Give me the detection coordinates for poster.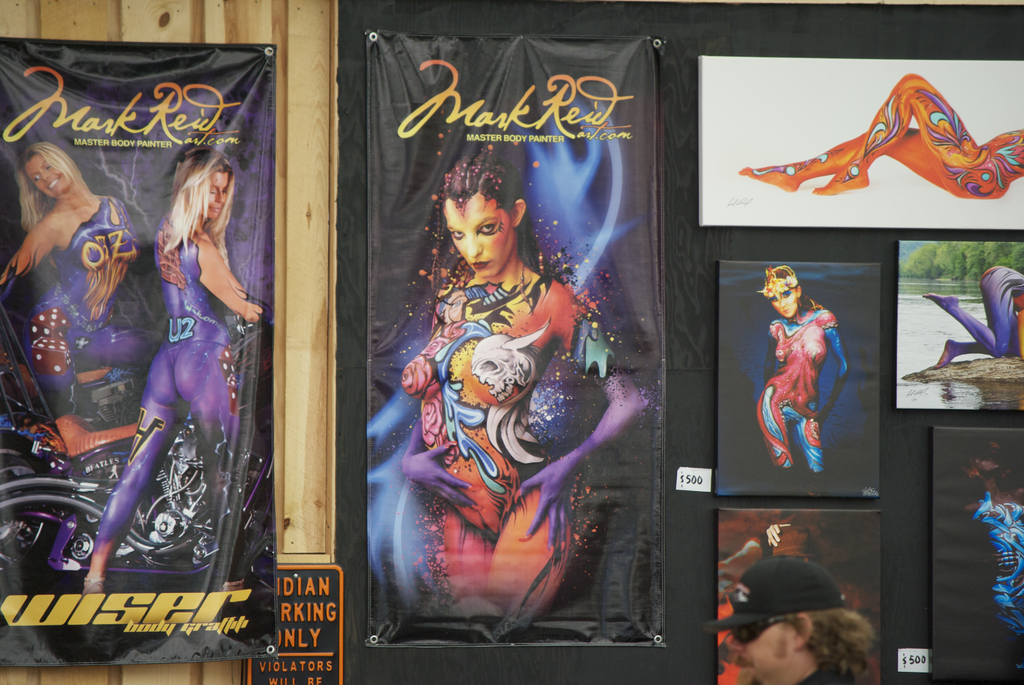
bbox=(698, 54, 1023, 226).
